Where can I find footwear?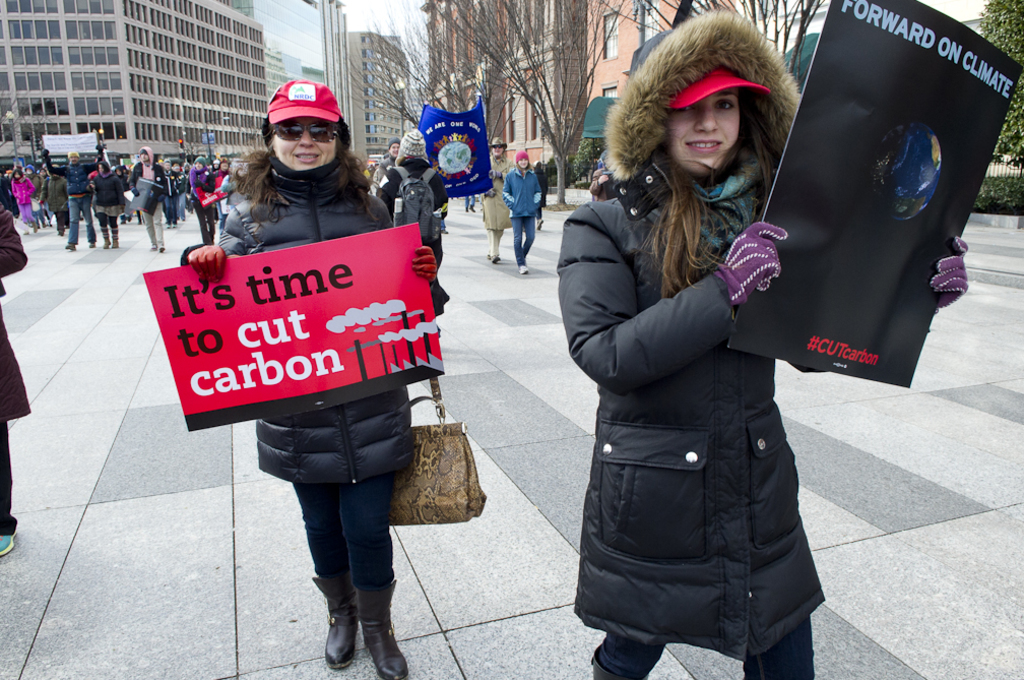
You can find it at <box>158,247,162,252</box>.
